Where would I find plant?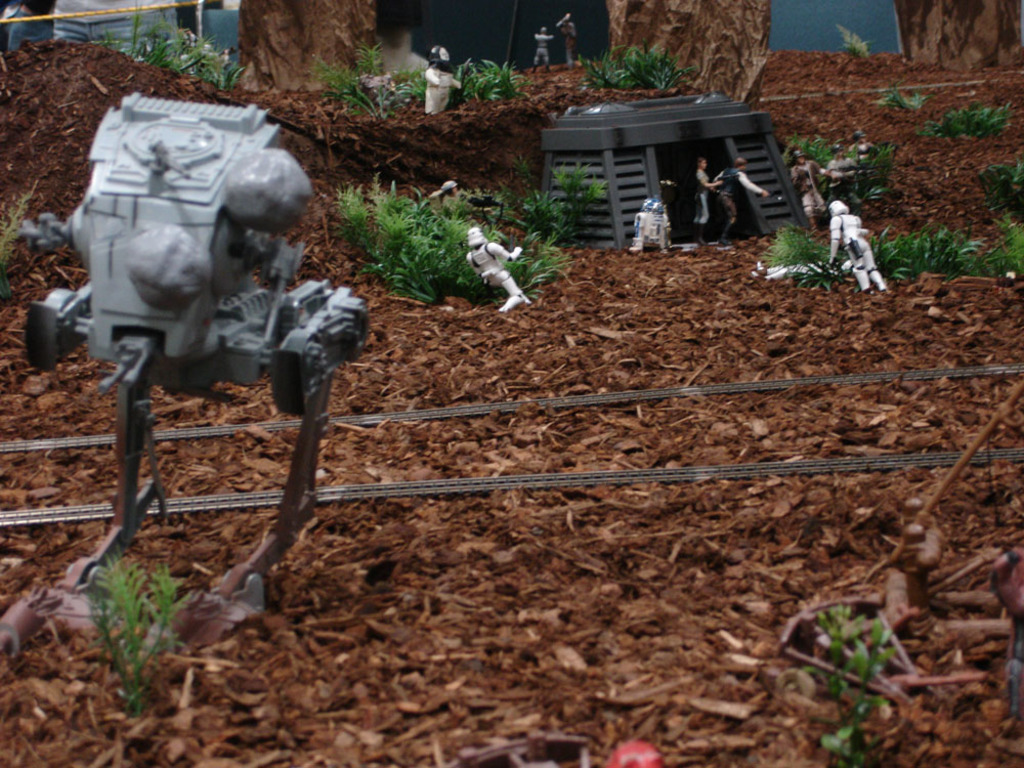
At <box>835,23,873,60</box>.
